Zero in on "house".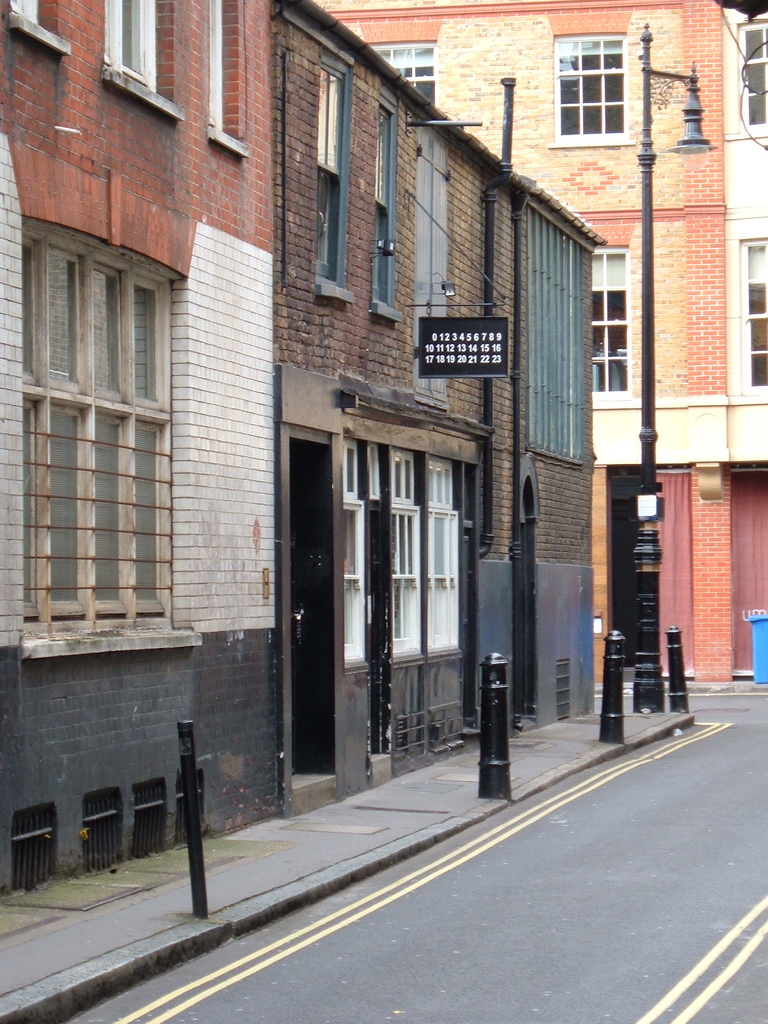
Zeroed in: Rect(0, 0, 301, 903).
